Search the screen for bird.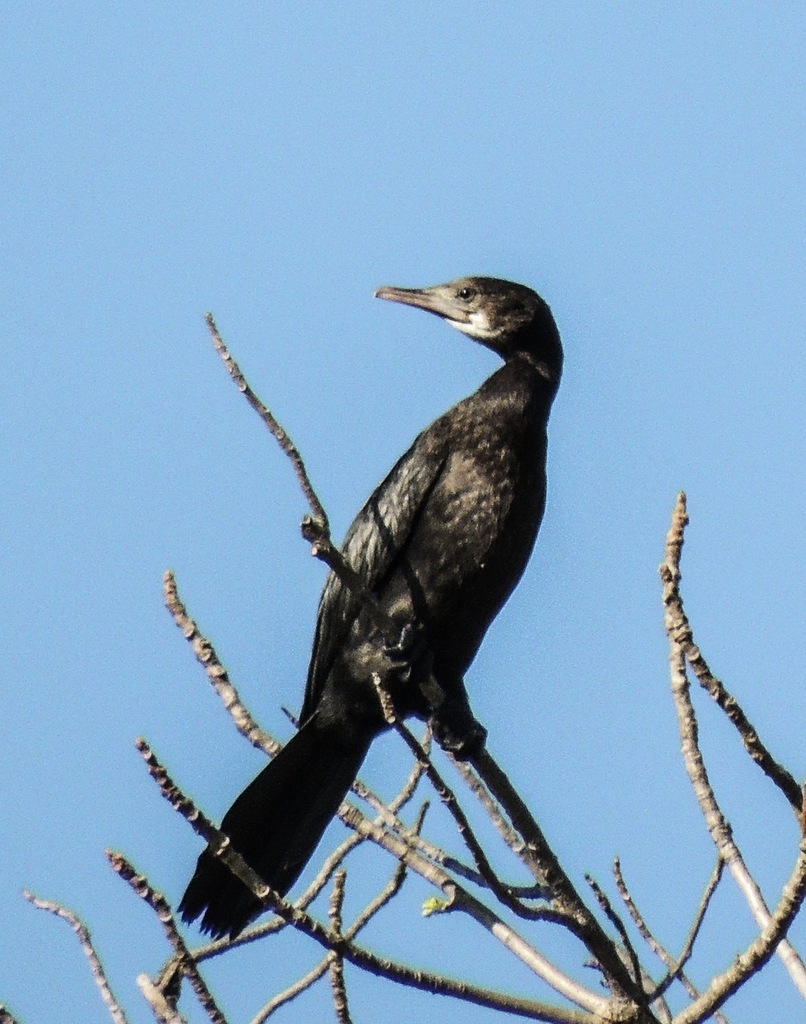
Found at {"x1": 193, "y1": 287, "x2": 592, "y2": 925}.
